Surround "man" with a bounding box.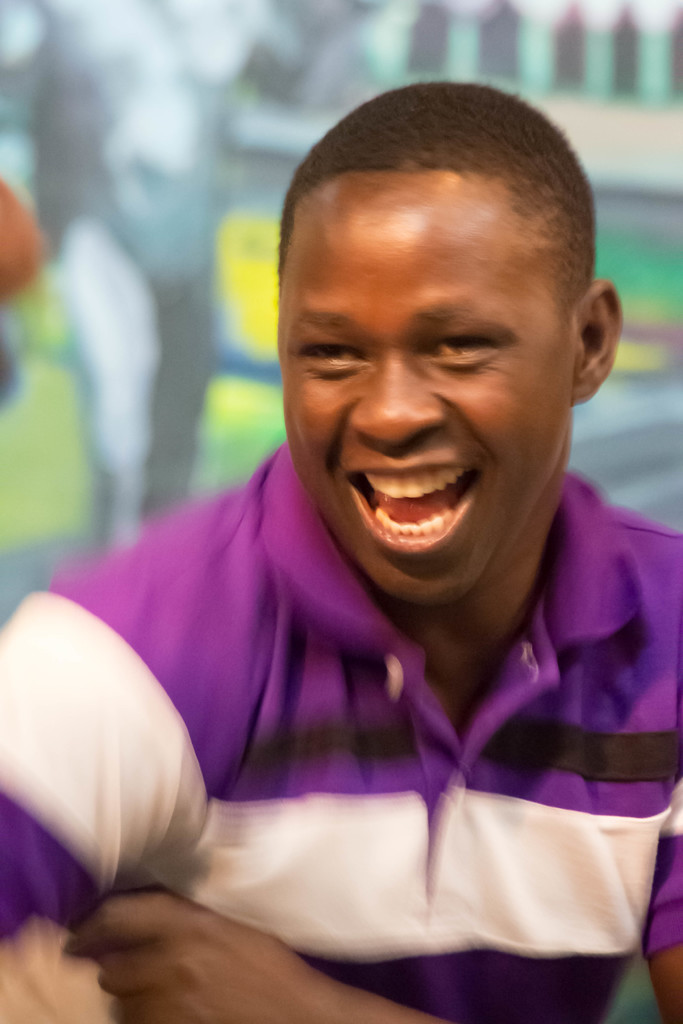
locate(0, 73, 682, 1023).
